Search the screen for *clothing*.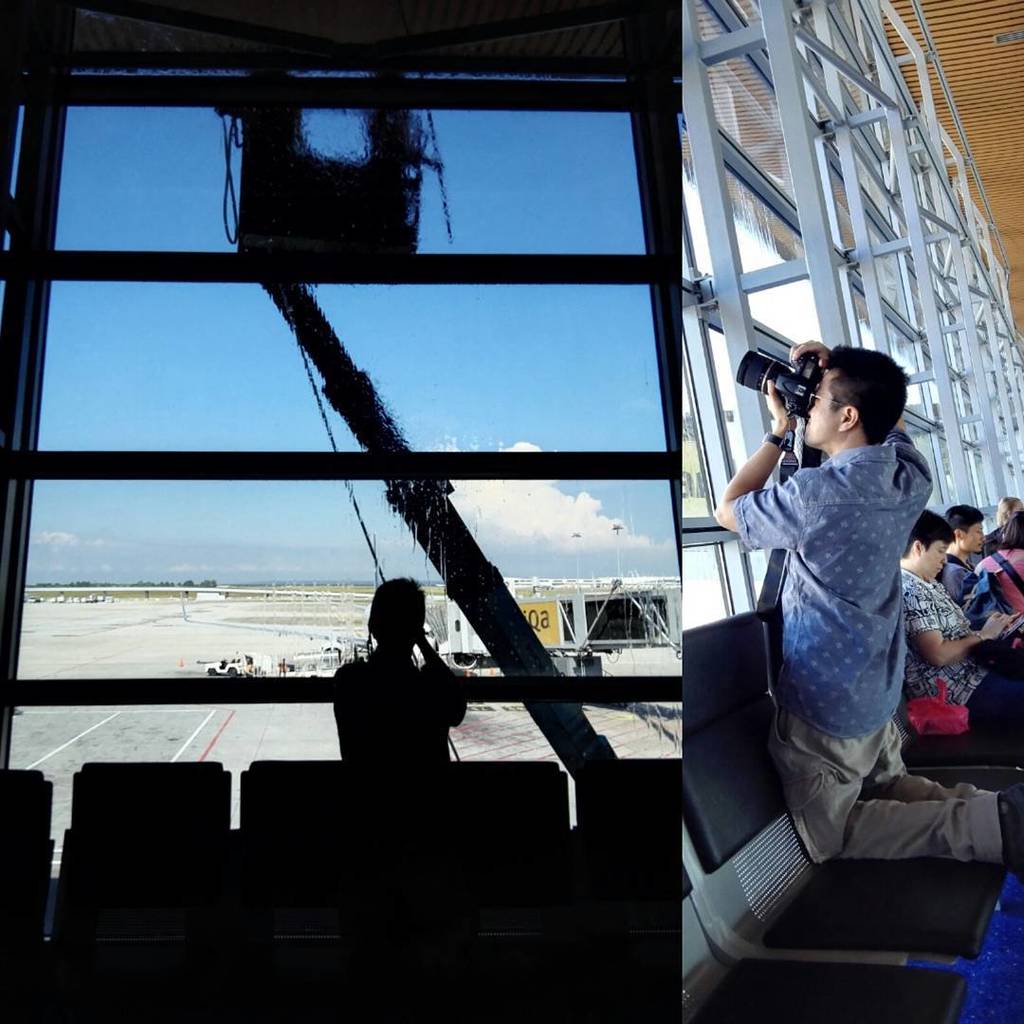
Found at (978, 551, 1023, 618).
